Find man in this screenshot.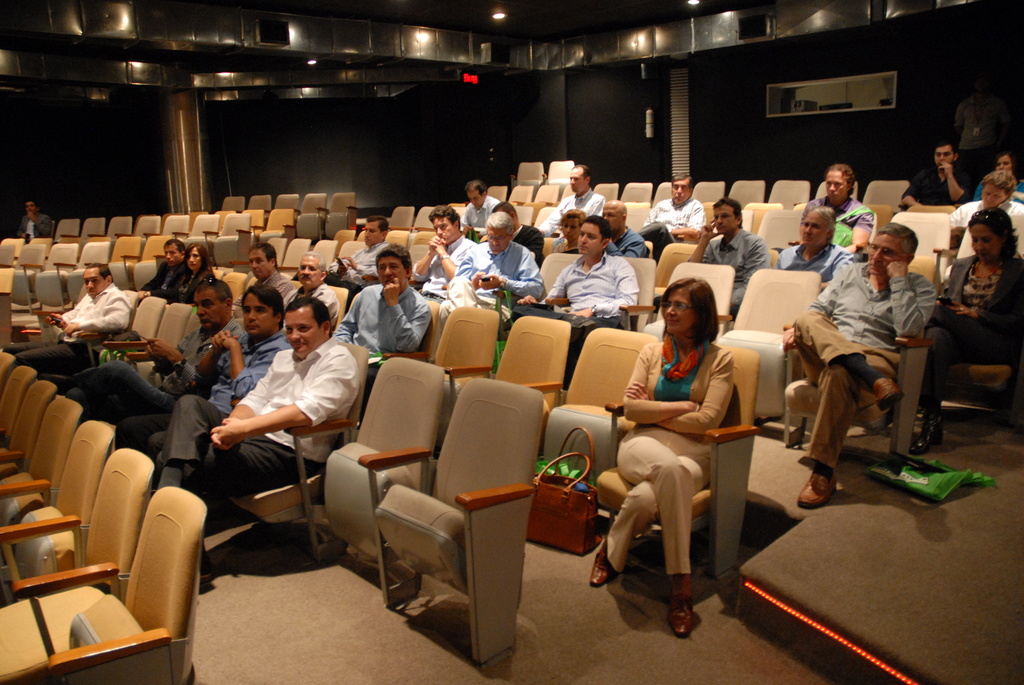
The bounding box for man is [459, 181, 501, 239].
